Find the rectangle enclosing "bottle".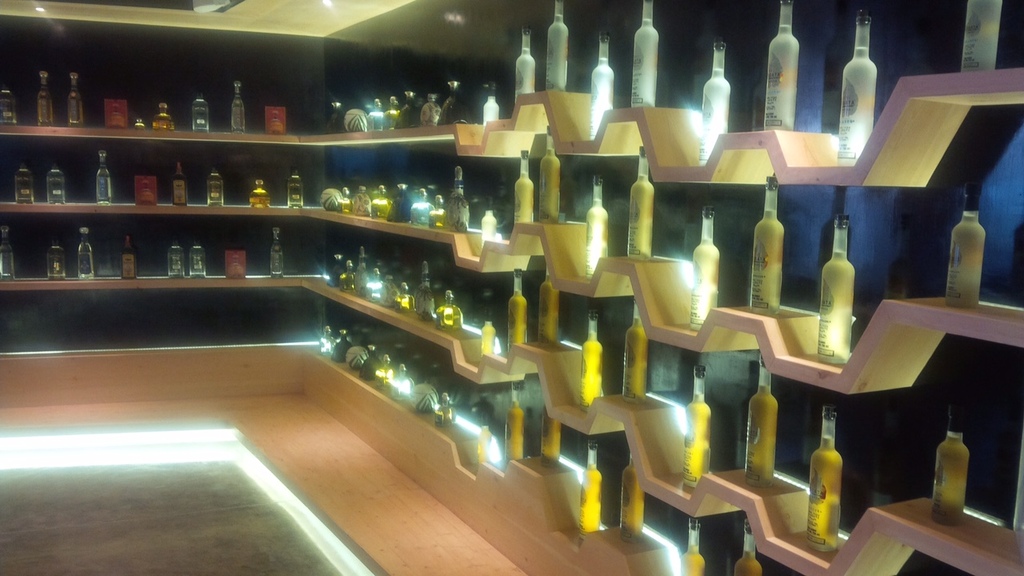
479 210 498 249.
